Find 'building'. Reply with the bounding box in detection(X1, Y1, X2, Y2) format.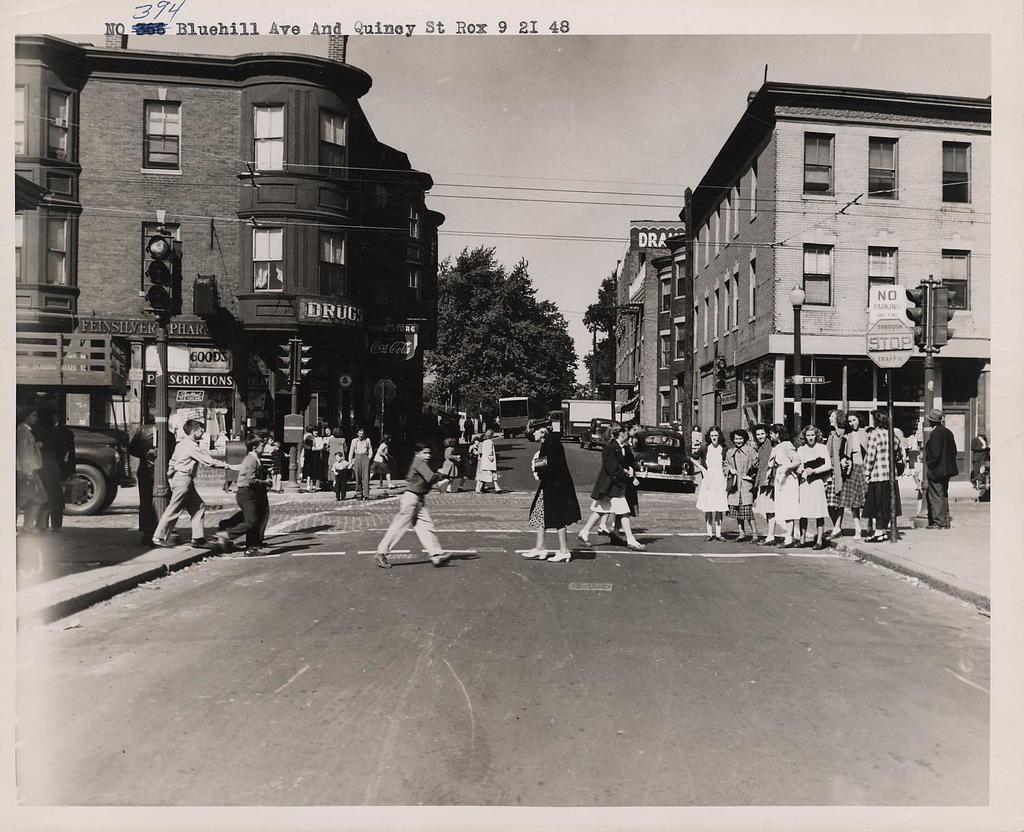
detection(683, 95, 992, 478).
